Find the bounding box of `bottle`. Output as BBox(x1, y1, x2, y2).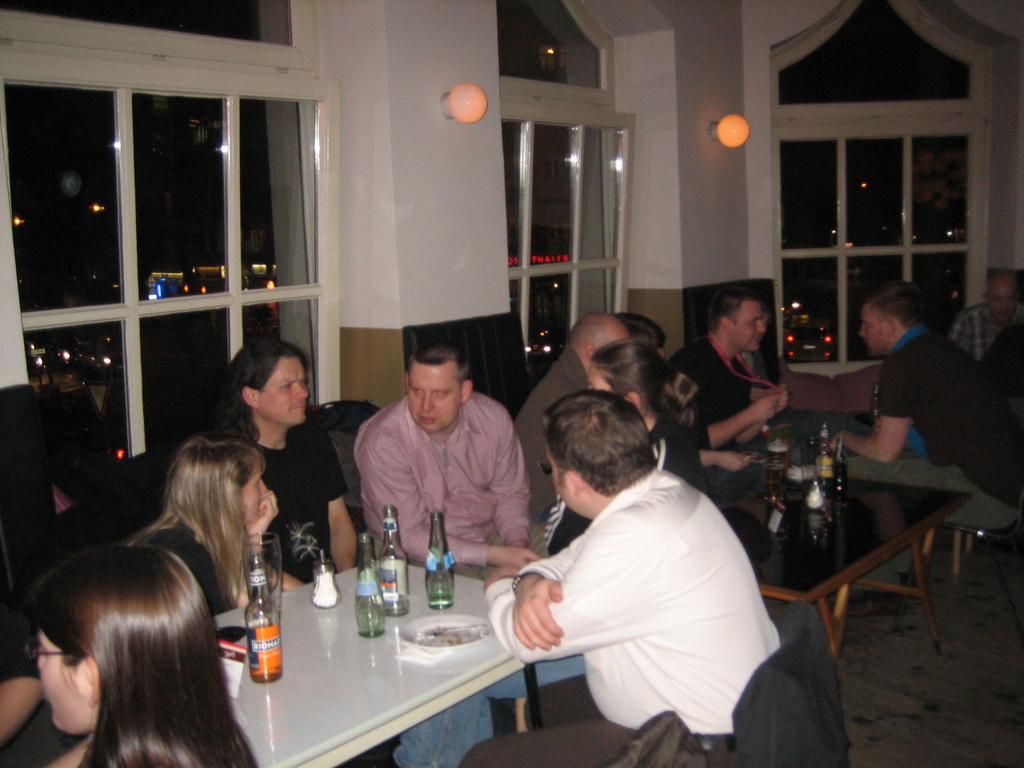
BBox(246, 557, 285, 683).
